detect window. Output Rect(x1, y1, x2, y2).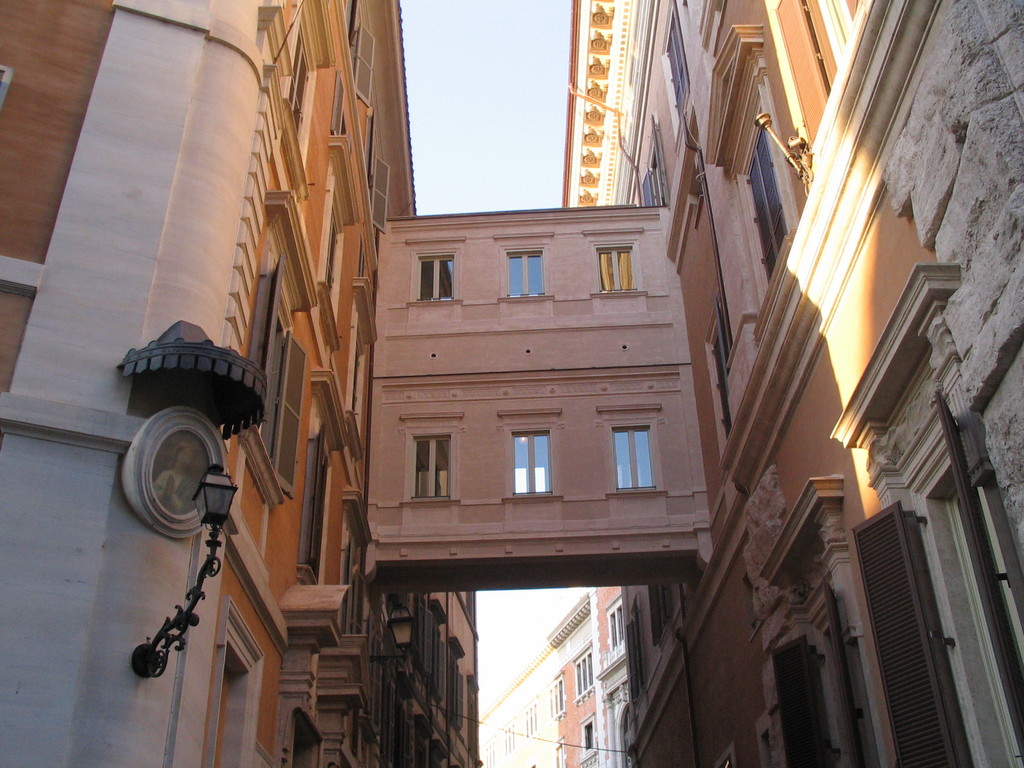
Rect(773, 577, 870, 767).
